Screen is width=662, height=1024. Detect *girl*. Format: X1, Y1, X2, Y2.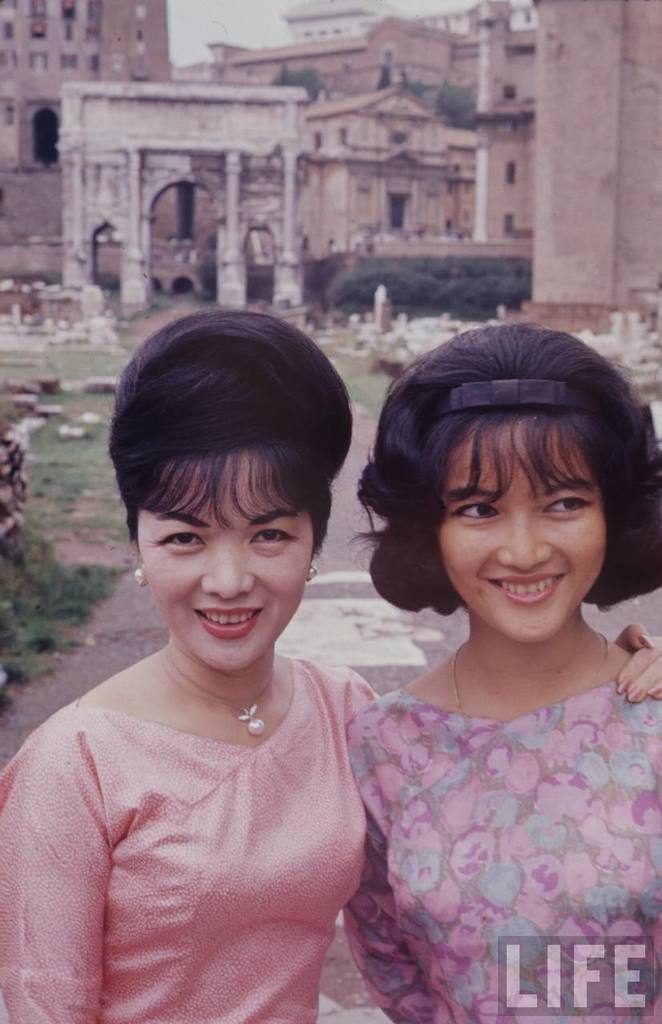
343, 322, 660, 1022.
